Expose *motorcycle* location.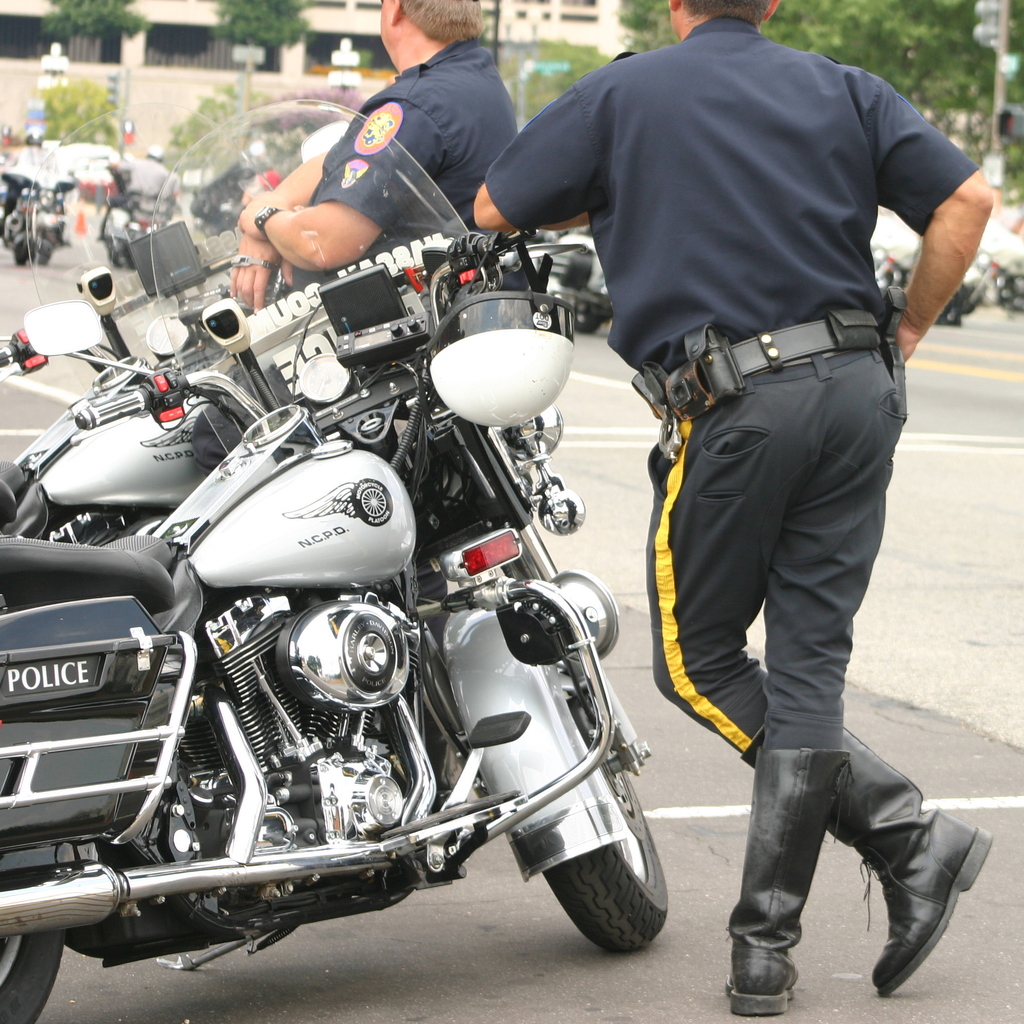
Exposed at [0, 143, 79, 274].
